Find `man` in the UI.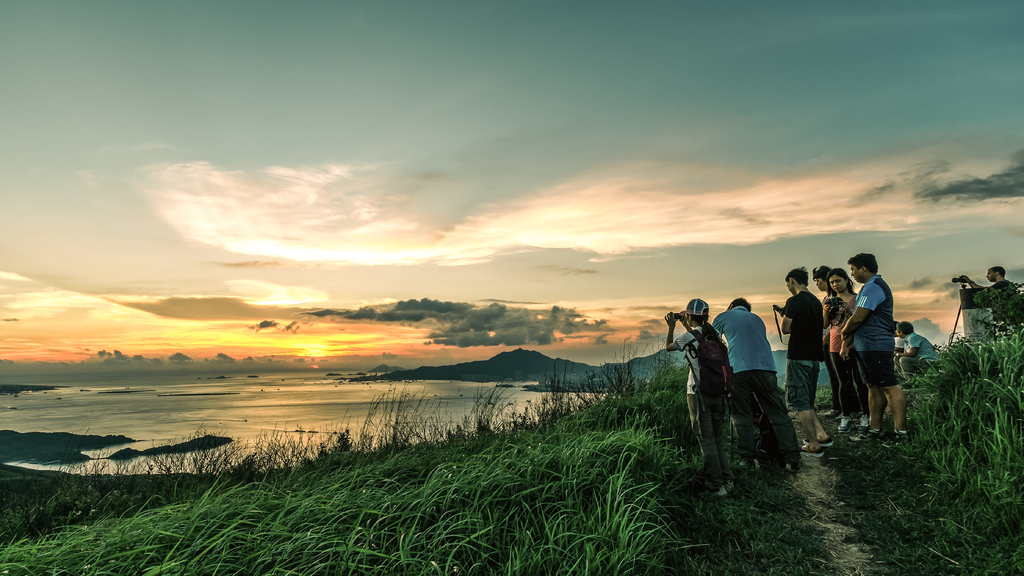
UI element at (left=846, top=254, right=916, bottom=449).
